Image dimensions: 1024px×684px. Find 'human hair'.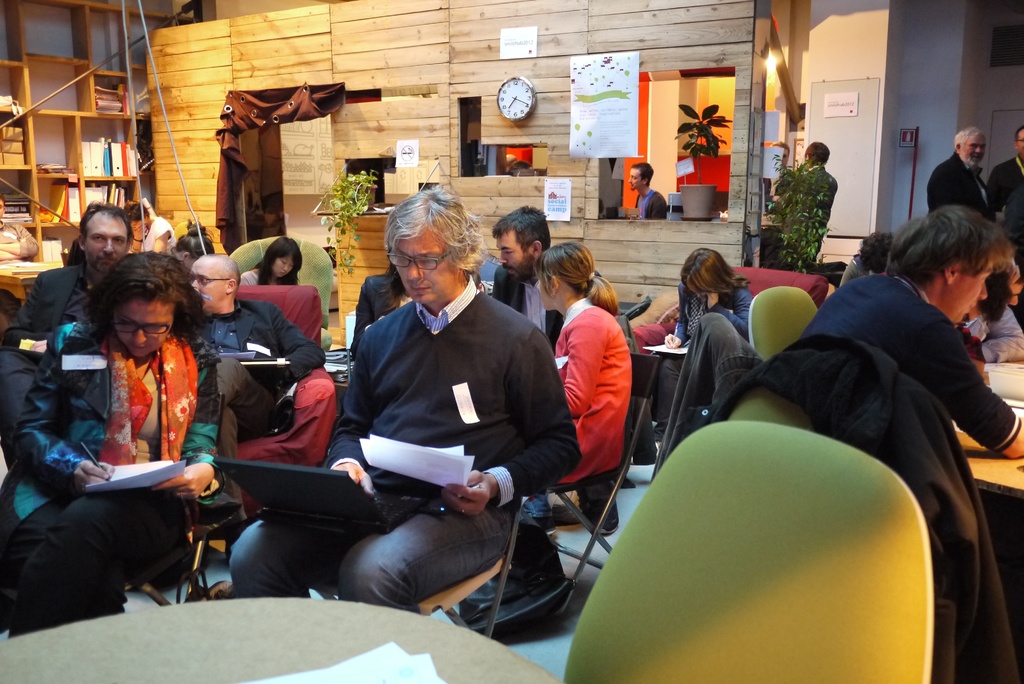
(x1=678, y1=247, x2=743, y2=302).
